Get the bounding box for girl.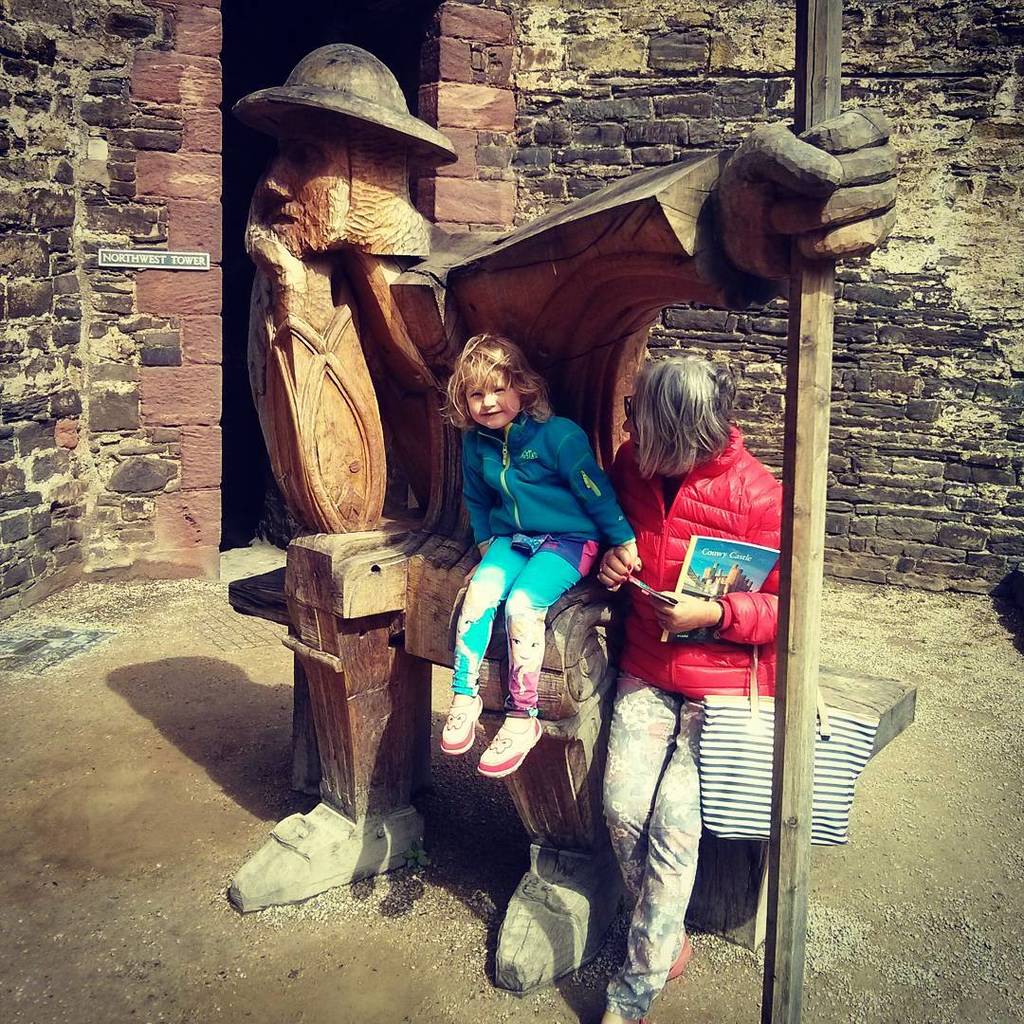
<bbox>438, 328, 641, 779</bbox>.
